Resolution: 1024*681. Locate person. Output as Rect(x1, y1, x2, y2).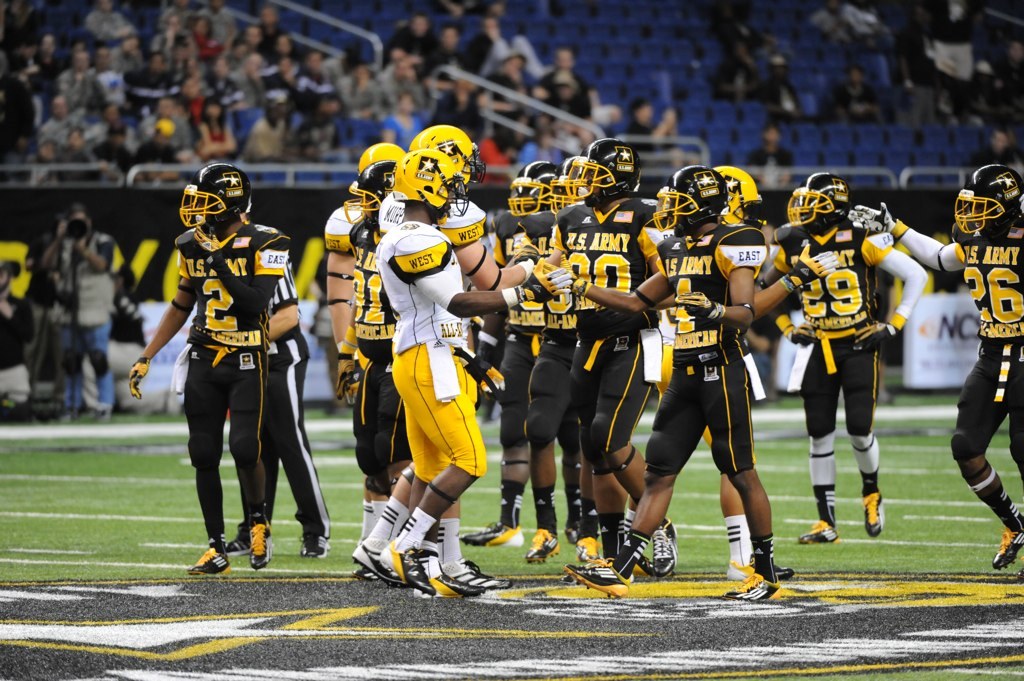
Rect(536, 140, 648, 577).
